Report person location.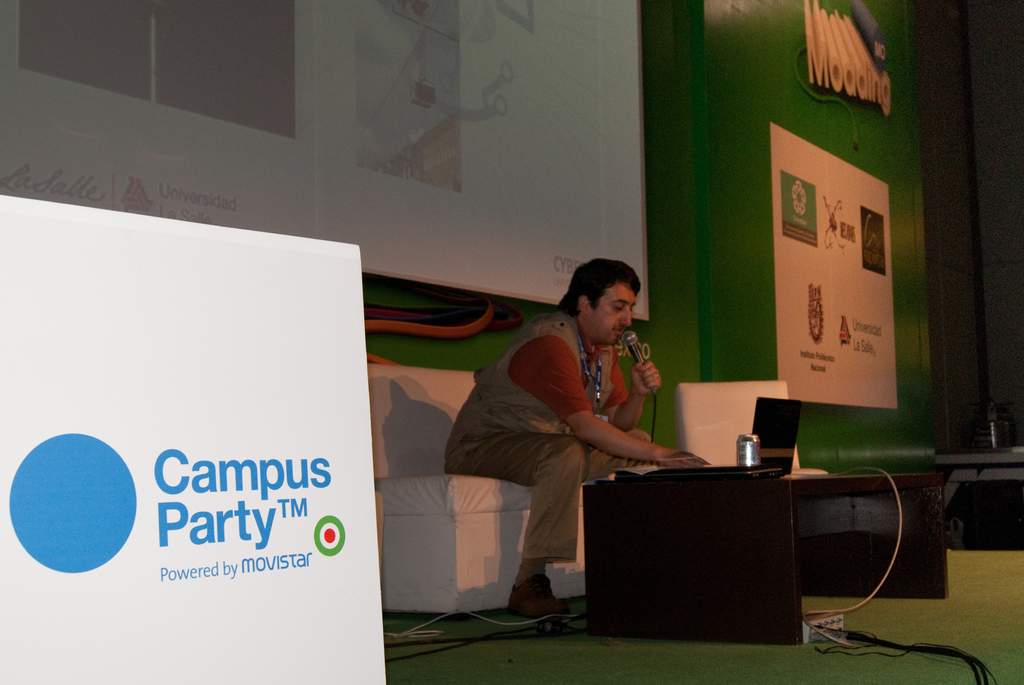
Report: 469:255:669:638.
